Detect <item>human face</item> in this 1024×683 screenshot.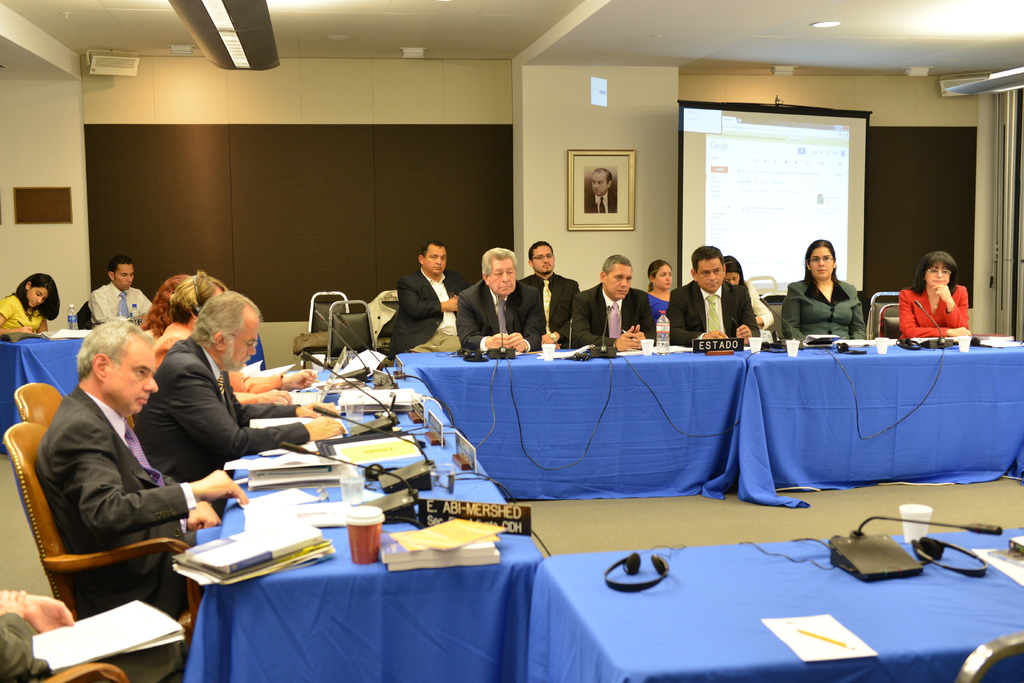
Detection: BBox(115, 263, 138, 288).
